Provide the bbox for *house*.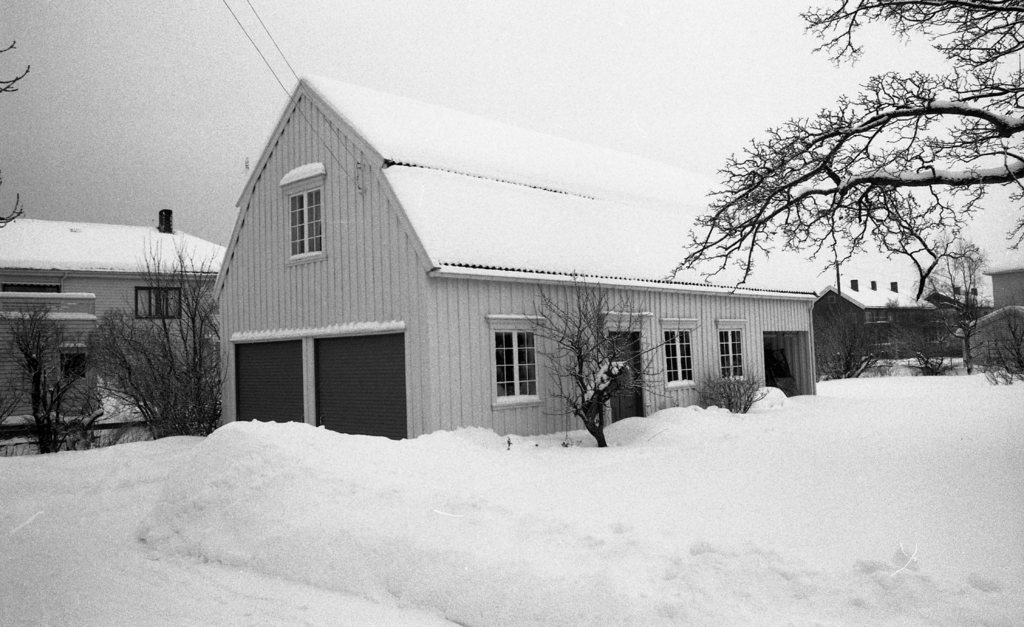
l=8, t=190, r=228, b=446.
